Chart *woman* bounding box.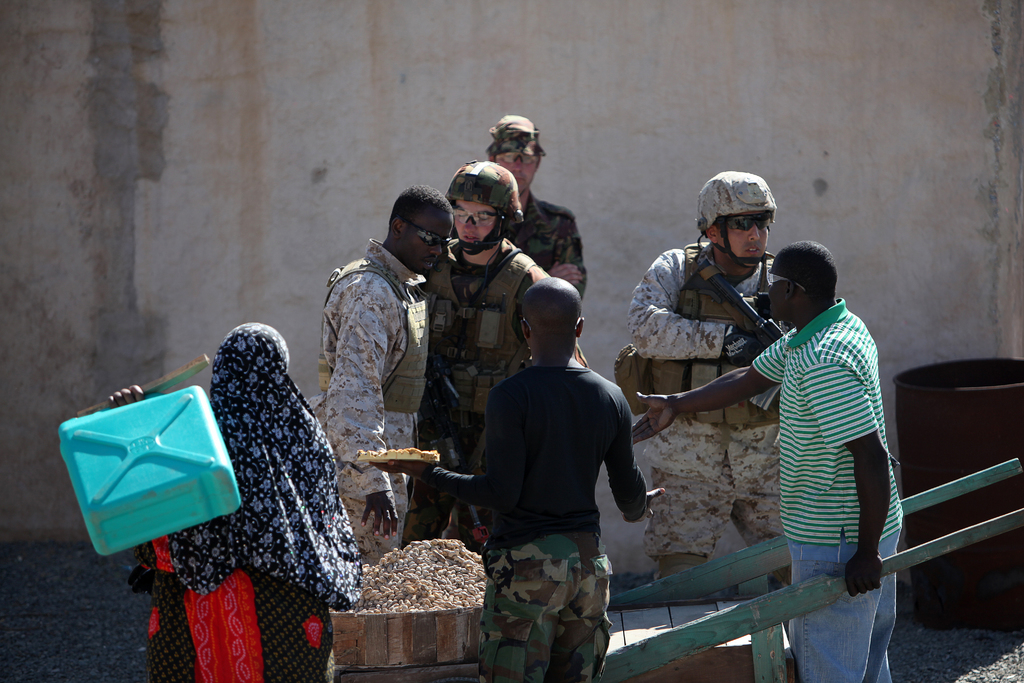
Charted: bbox=[132, 247, 374, 622].
